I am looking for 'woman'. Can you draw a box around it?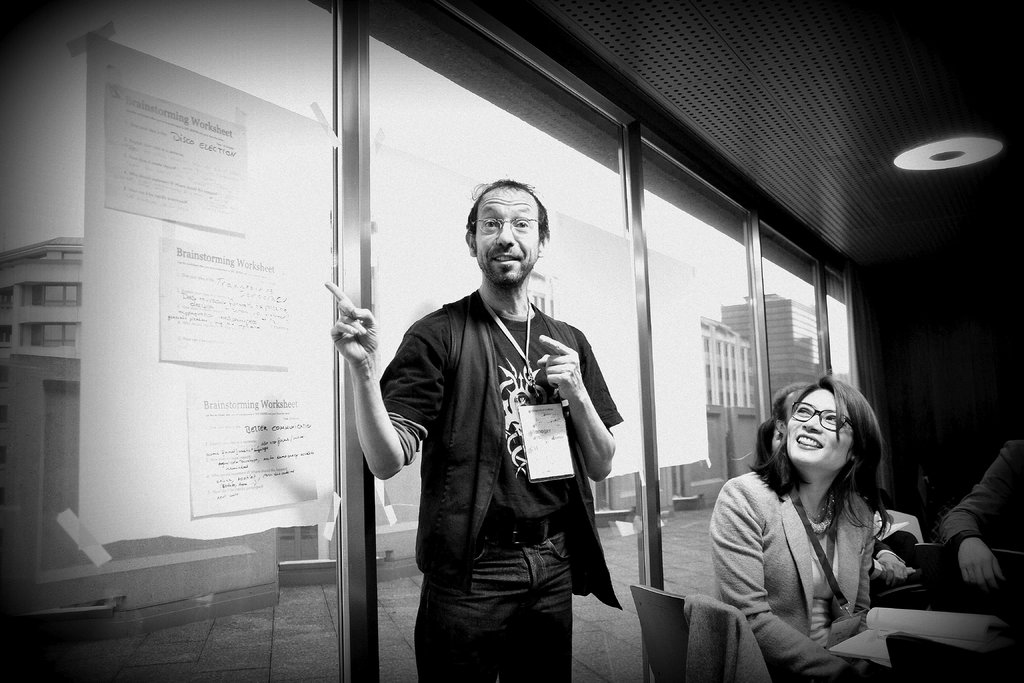
Sure, the bounding box is locate(711, 359, 934, 670).
